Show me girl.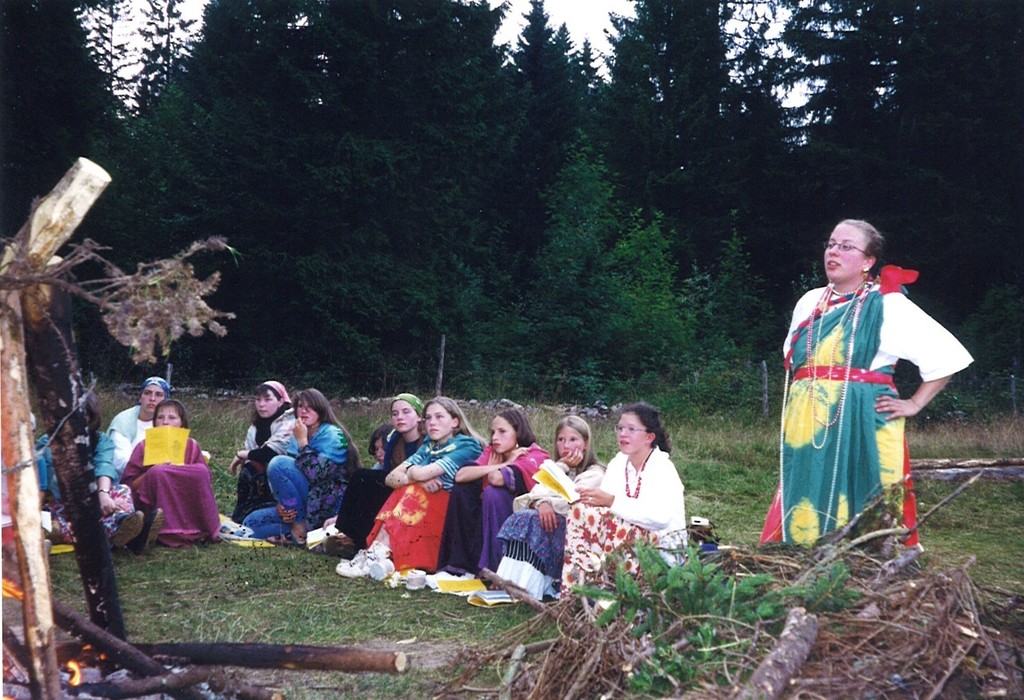
girl is here: select_region(324, 392, 424, 546).
